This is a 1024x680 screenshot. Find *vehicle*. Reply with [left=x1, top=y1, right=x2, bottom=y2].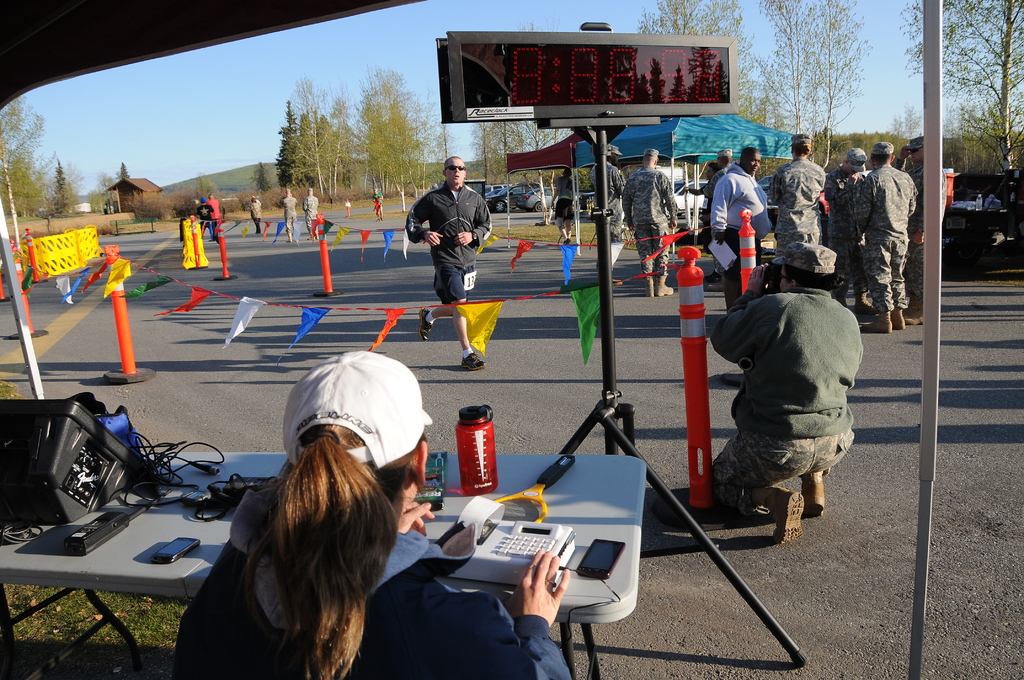
[left=672, top=179, right=712, bottom=220].
